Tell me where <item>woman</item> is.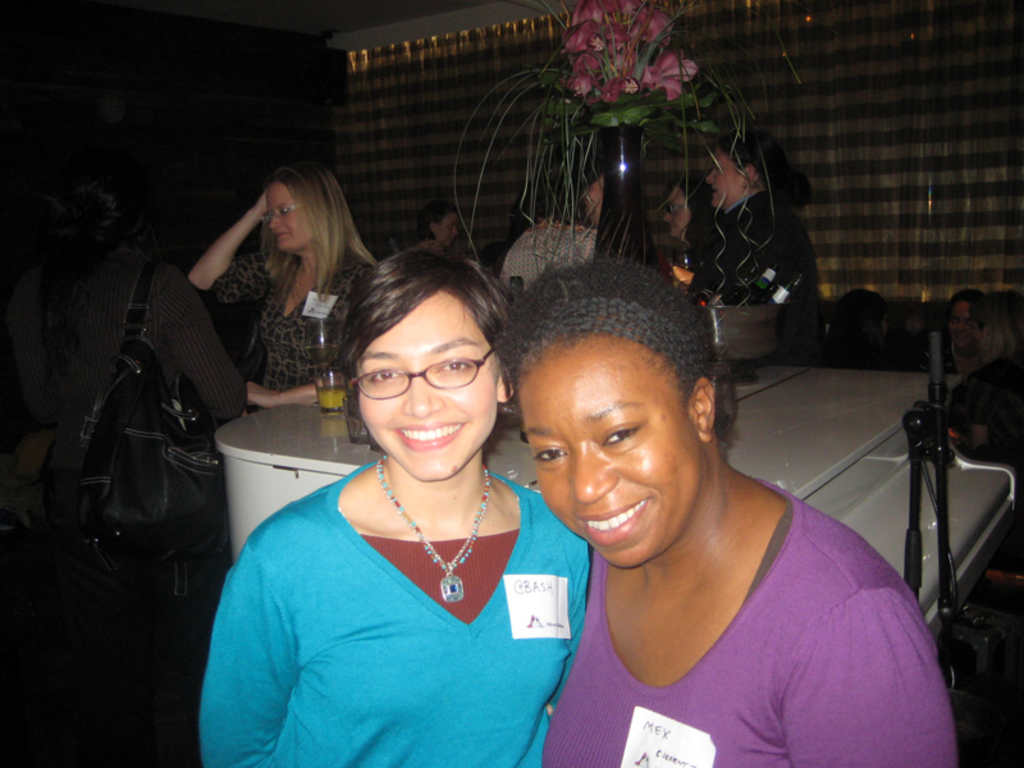
<item>woman</item> is at rect(210, 244, 579, 765).
